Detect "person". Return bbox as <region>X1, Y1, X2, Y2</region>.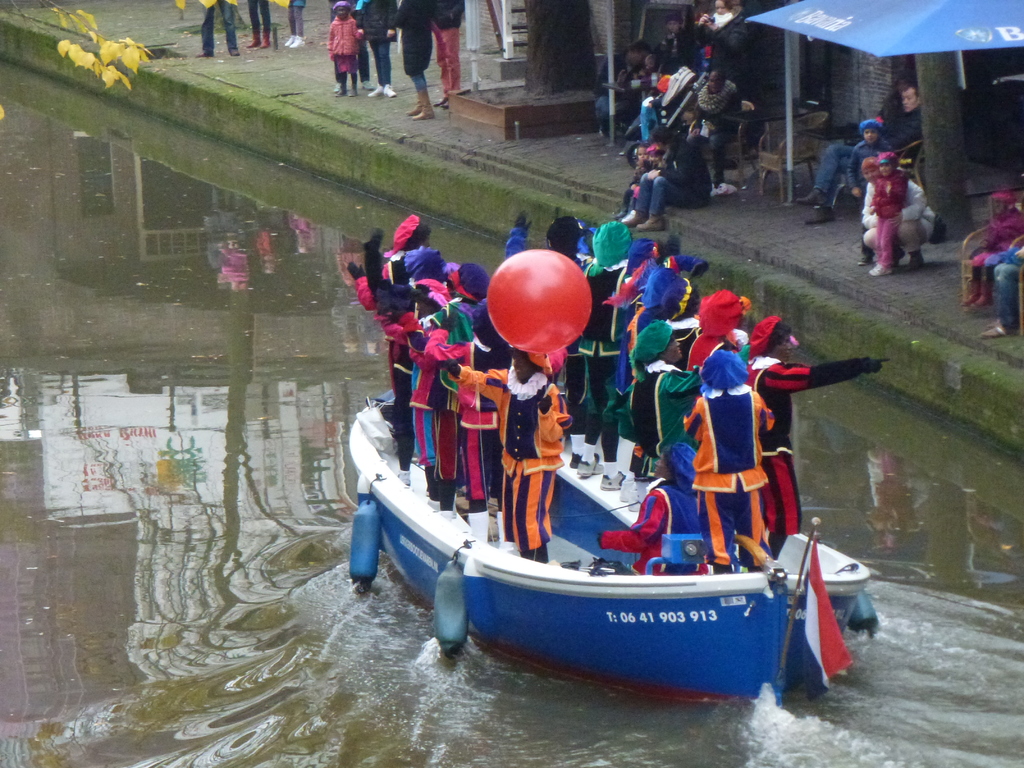
<region>799, 73, 927, 218</region>.
